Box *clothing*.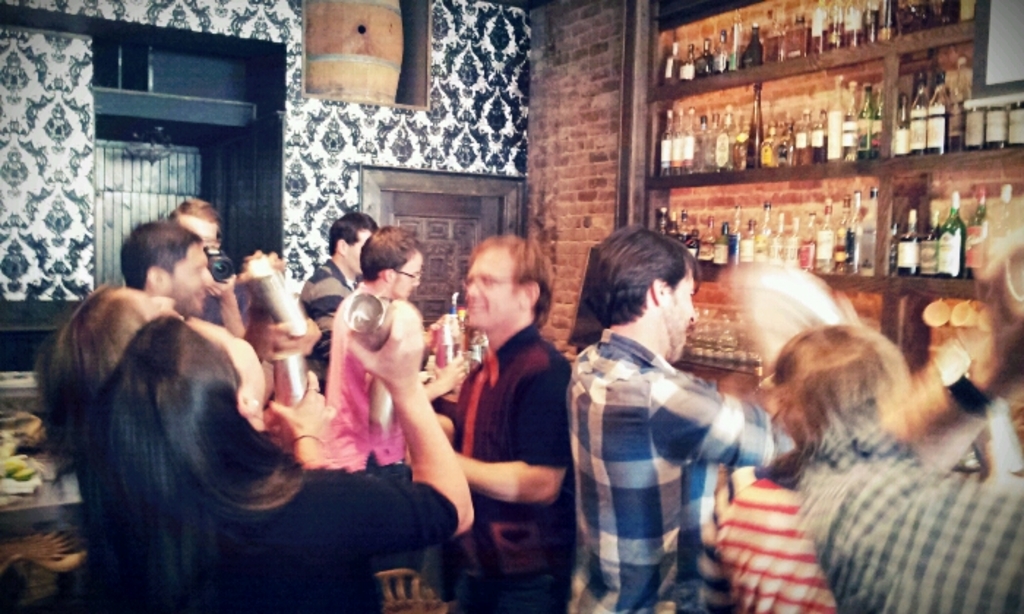
797 422 1023 613.
